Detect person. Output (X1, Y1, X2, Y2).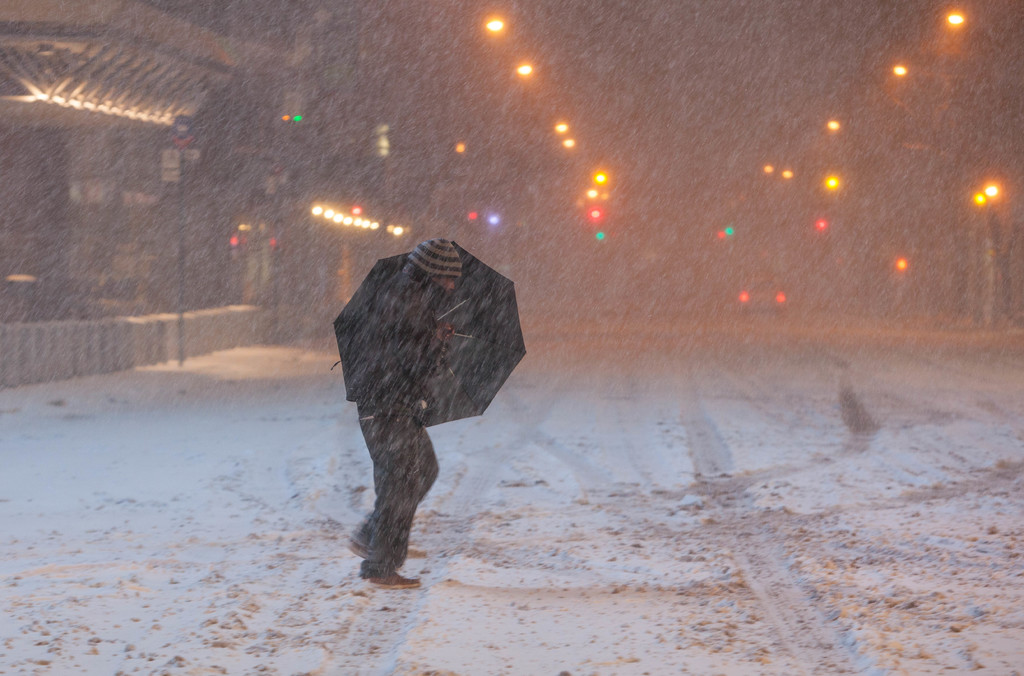
(324, 211, 527, 590).
